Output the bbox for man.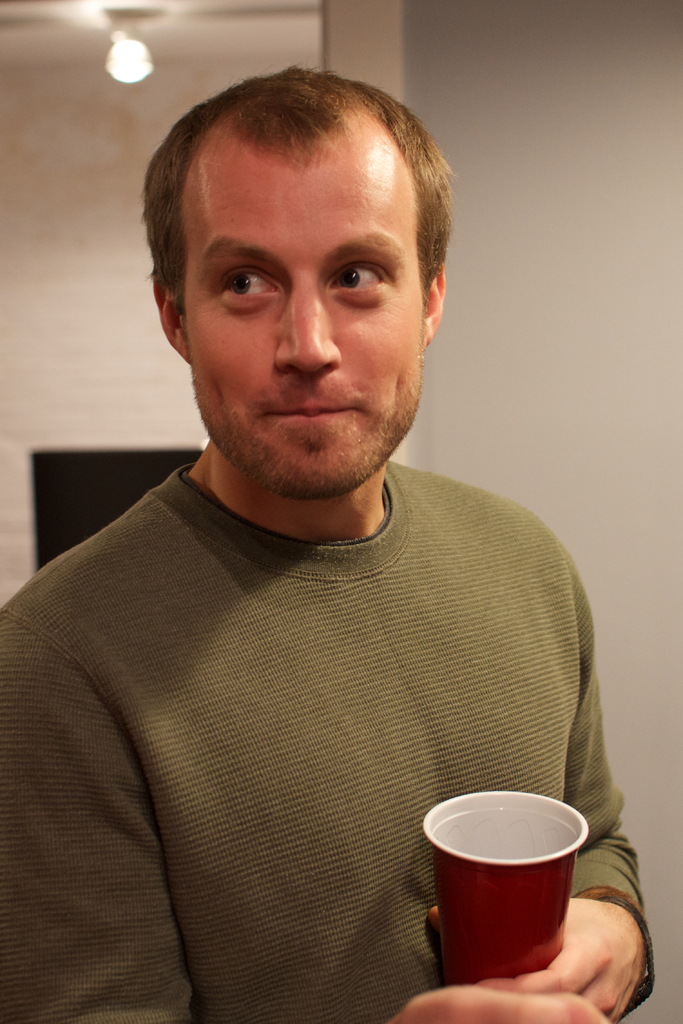
<box>0,100,656,1023</box>.
